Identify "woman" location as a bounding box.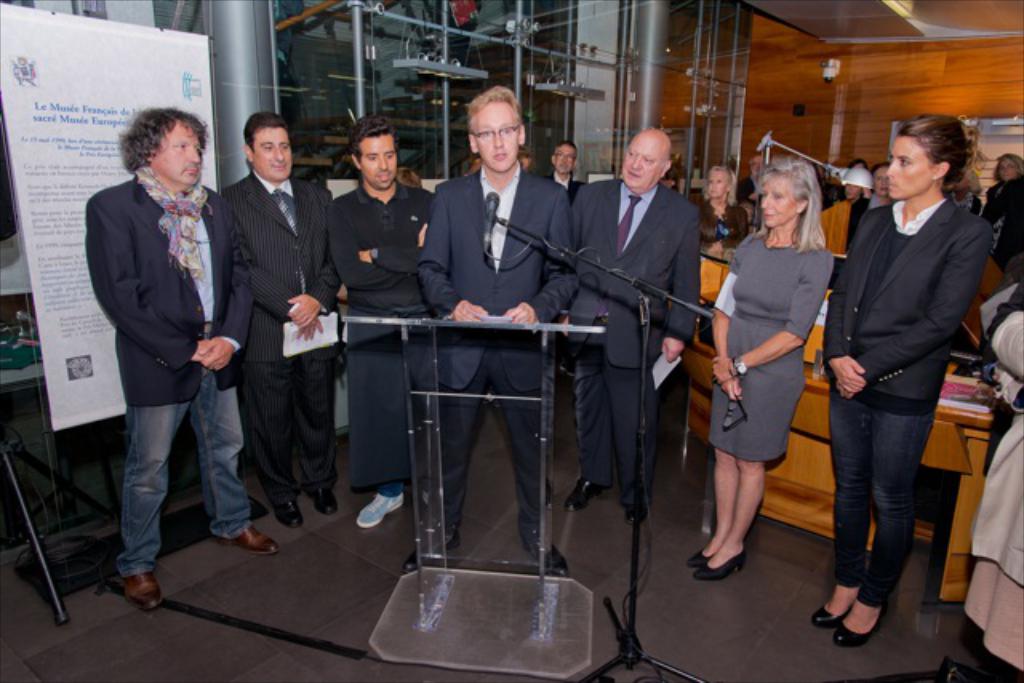
box(976, 152, 1022, 232).
